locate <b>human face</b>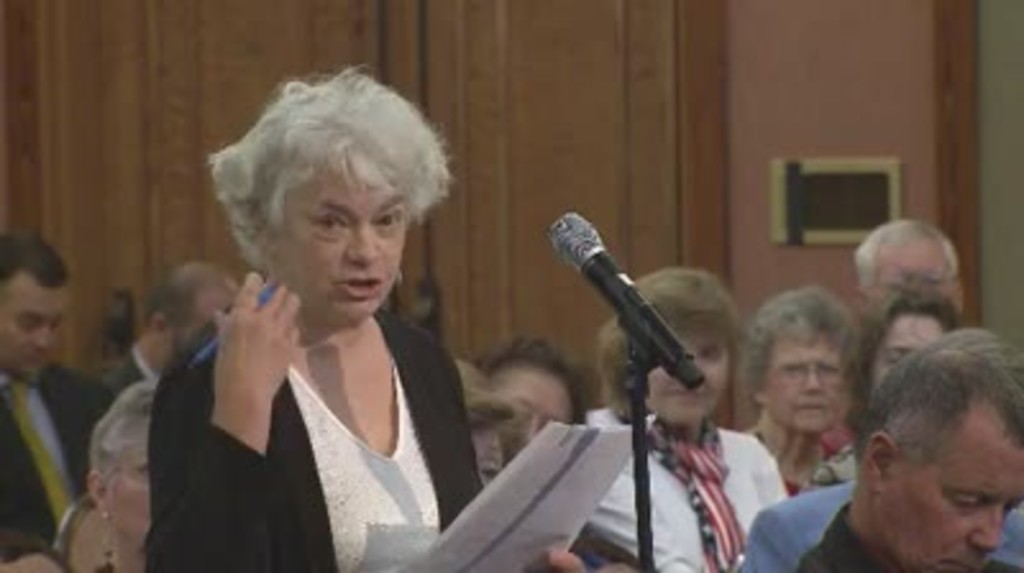
[x1=102, y1=414, x2=156, y2=537]
